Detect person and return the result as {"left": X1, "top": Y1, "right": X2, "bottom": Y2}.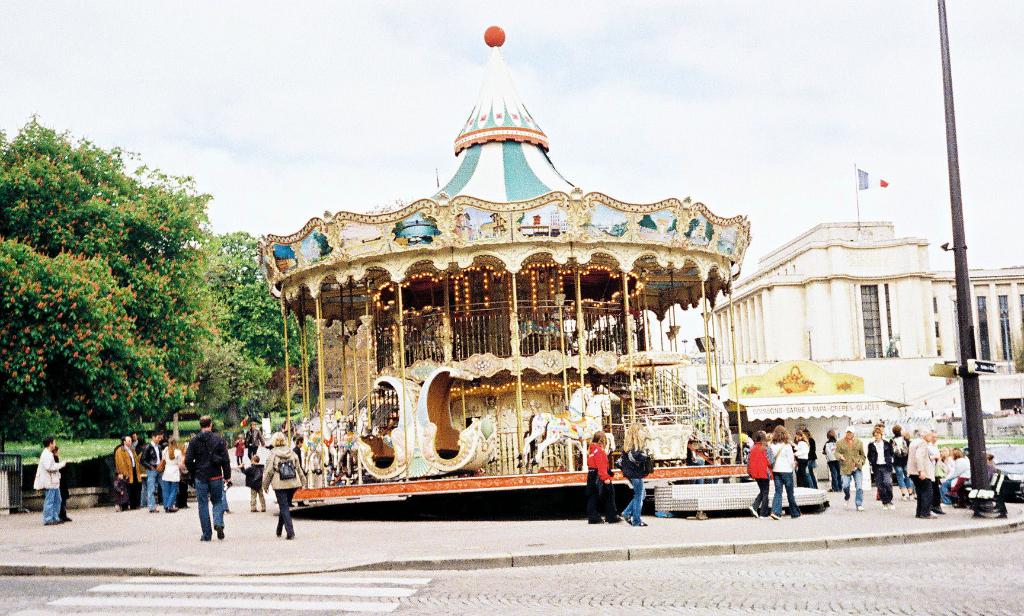
{"left": 31, "top": 435, "right": 69, "bottom": 528}.
